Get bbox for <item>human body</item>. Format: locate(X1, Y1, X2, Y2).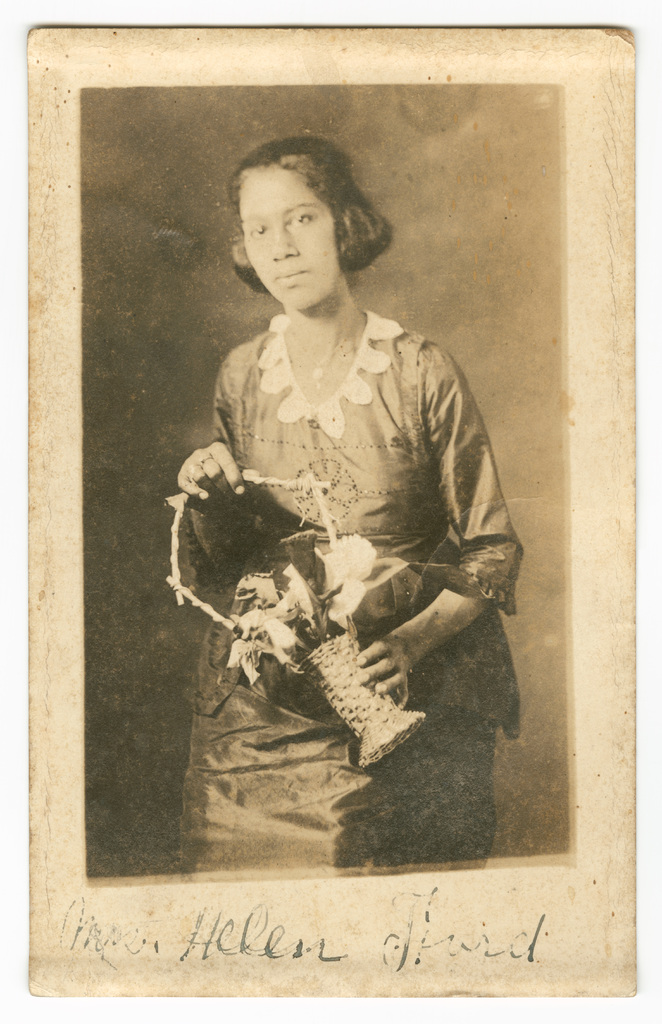
locate(171, 168, 517, 816).
